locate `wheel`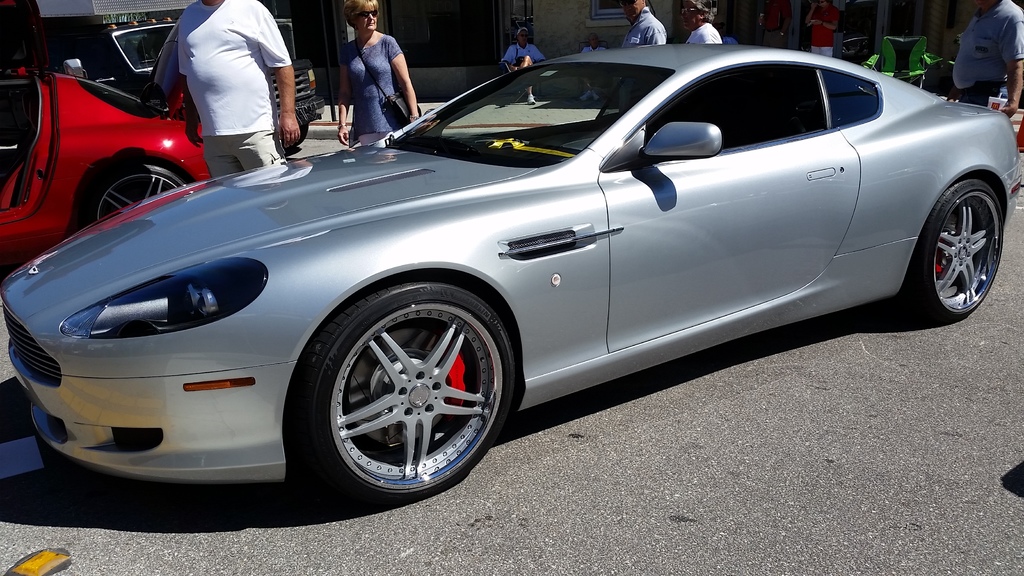
<box>291,281,522,499</box>
